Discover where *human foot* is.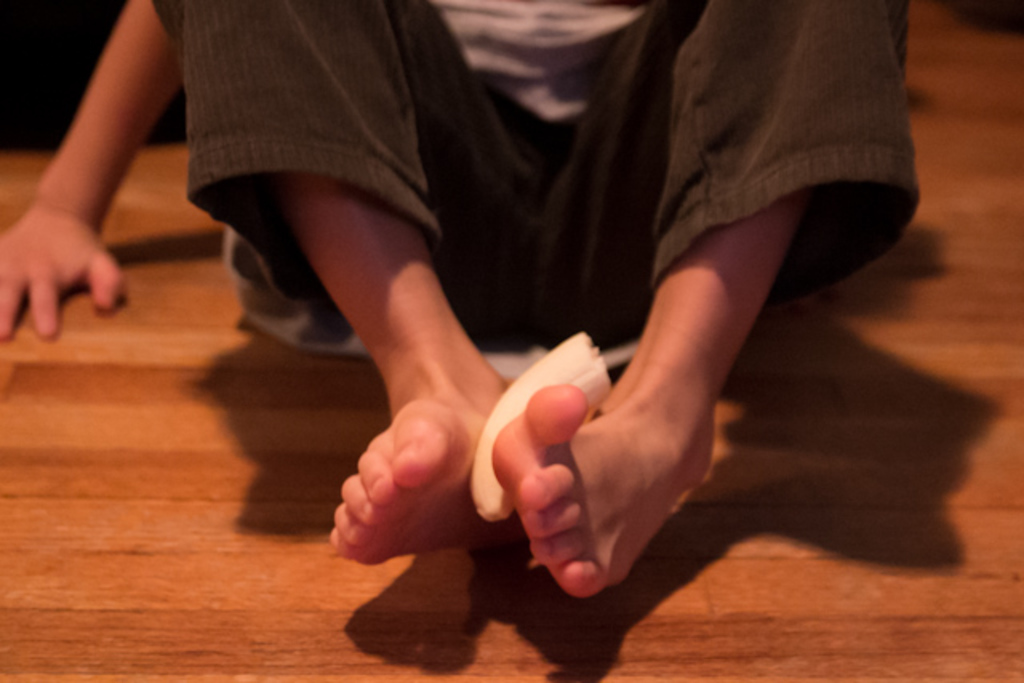
Discovered at bbox=[317, 355, 518, 577].
